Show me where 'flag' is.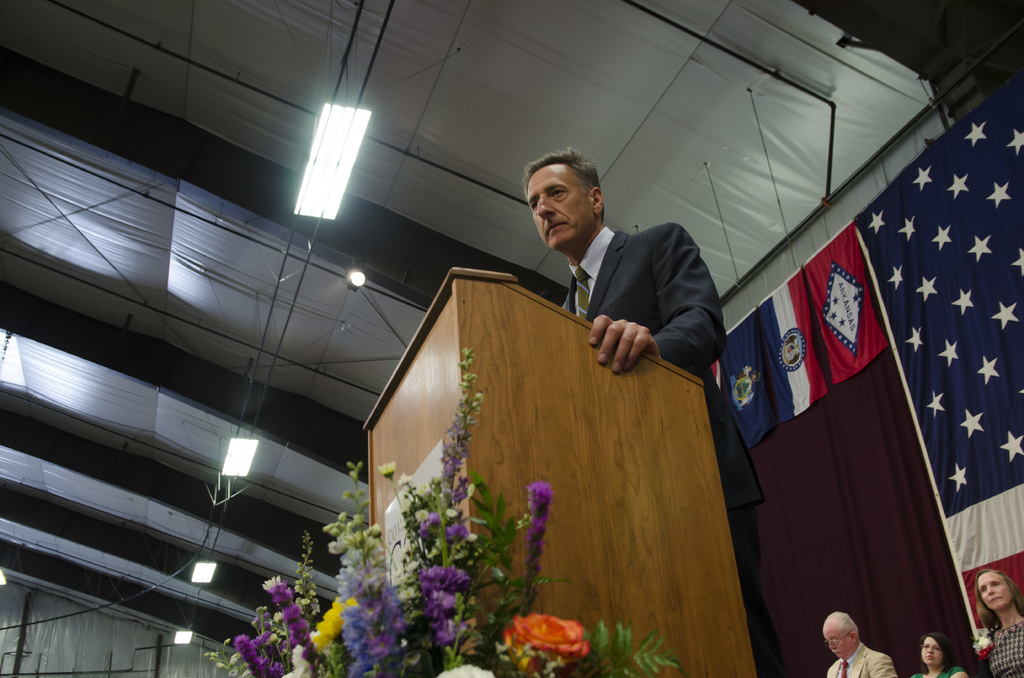
'flag' is at select_region(804, 222, 888, 381).
